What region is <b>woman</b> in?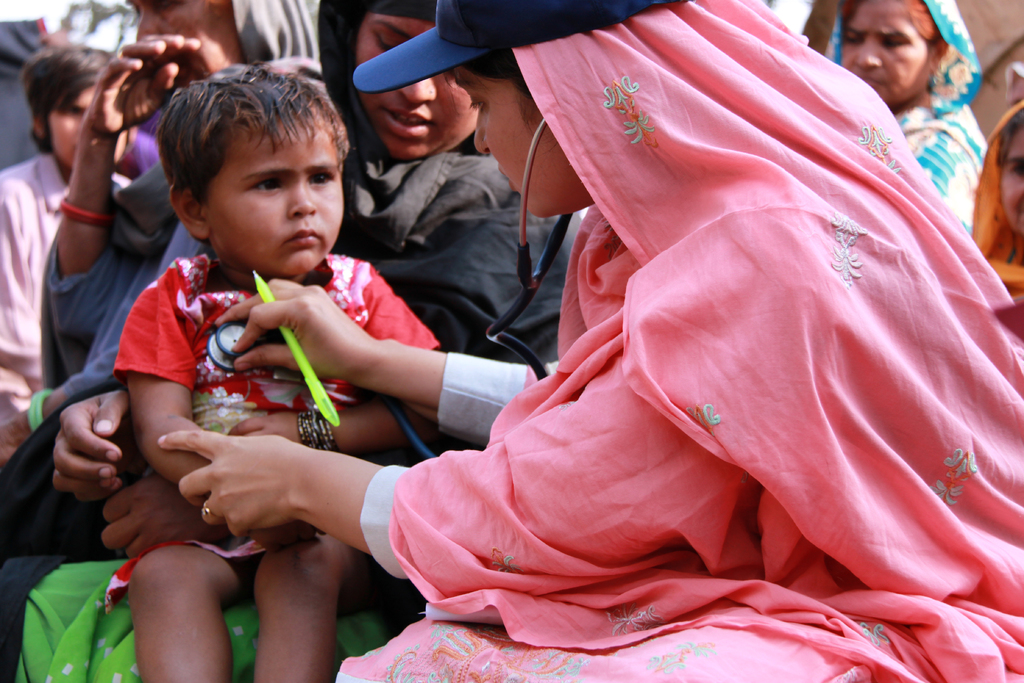
left=50, top=0, right=611, bottom=682.
